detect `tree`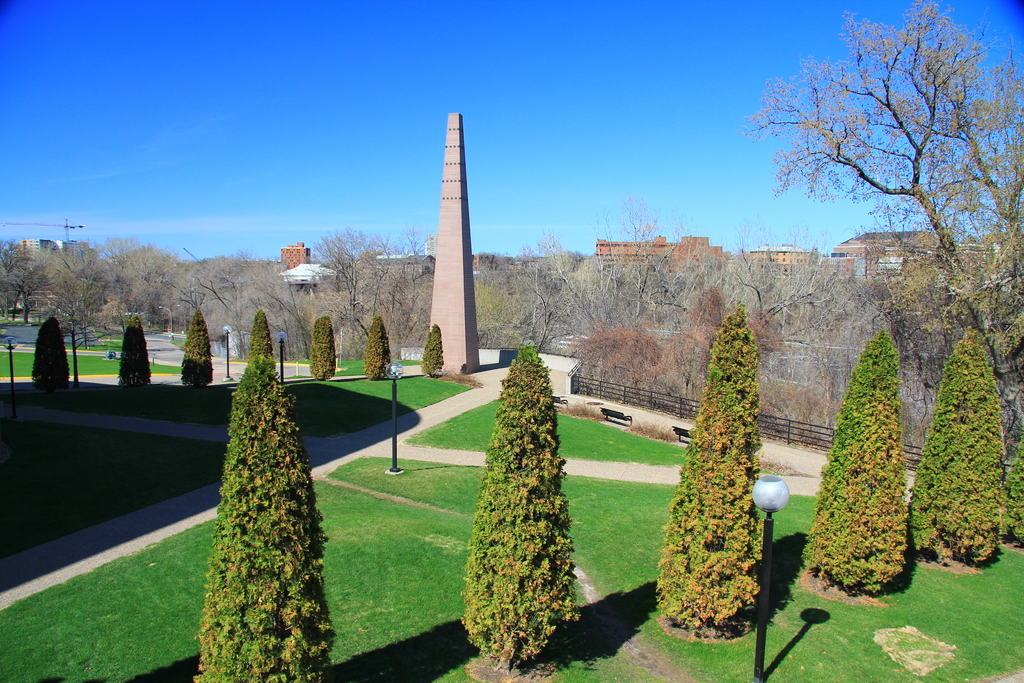
bbox(37, 319, 71, 395)
